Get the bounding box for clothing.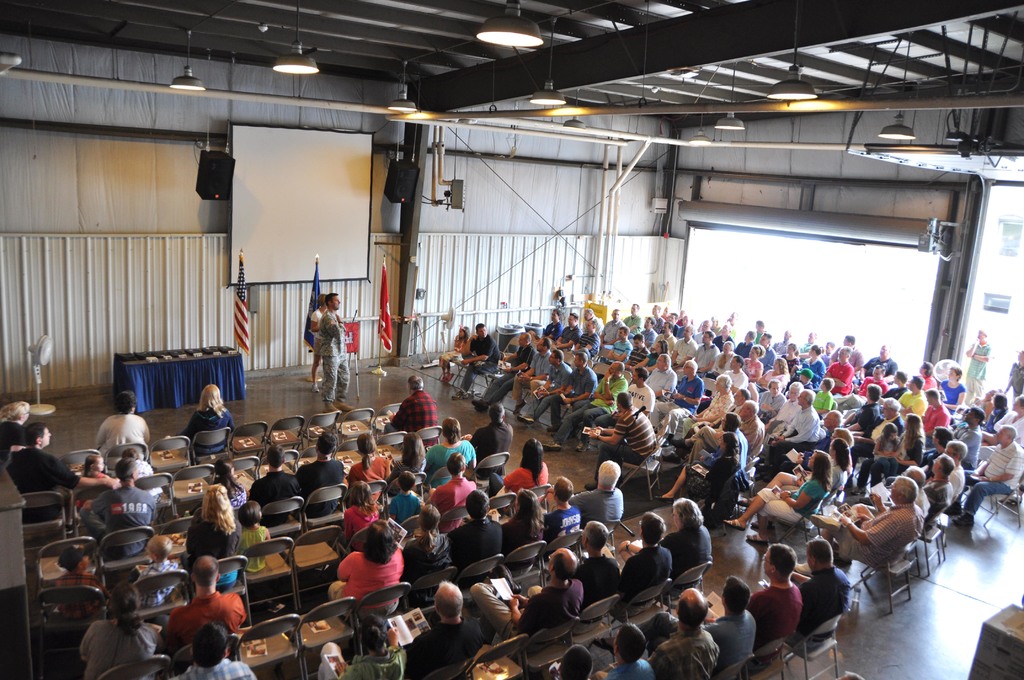
397, 535, 452, 601.
